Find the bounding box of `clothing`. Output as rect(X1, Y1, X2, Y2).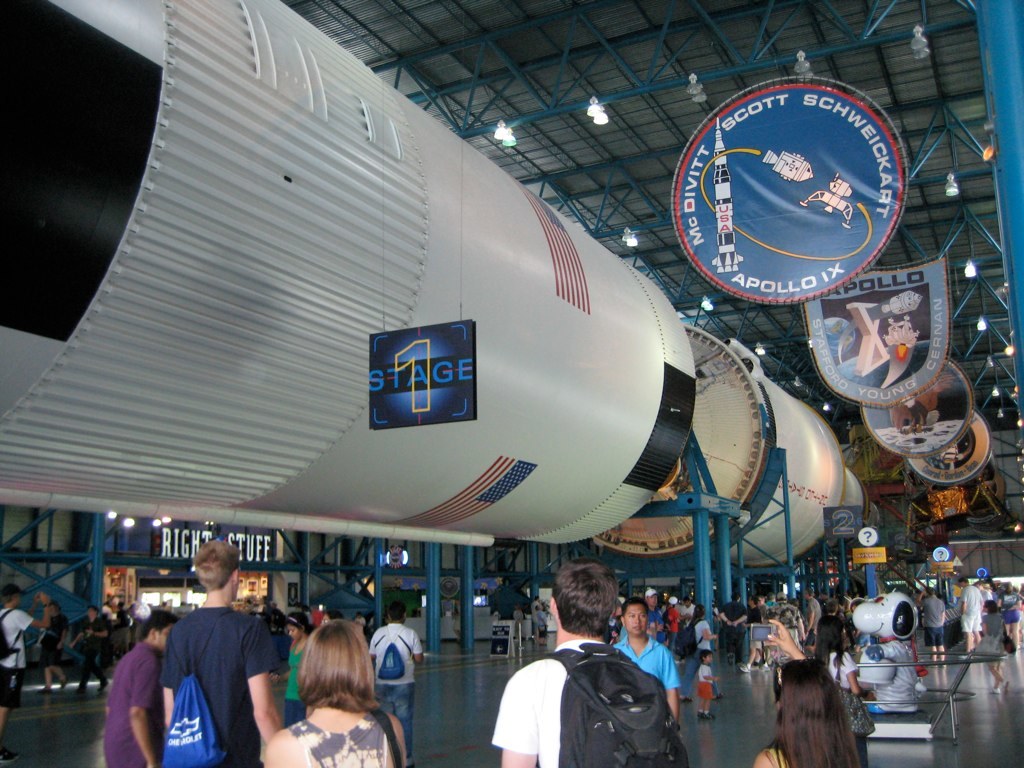
rect(813, 610, 843, 677).
